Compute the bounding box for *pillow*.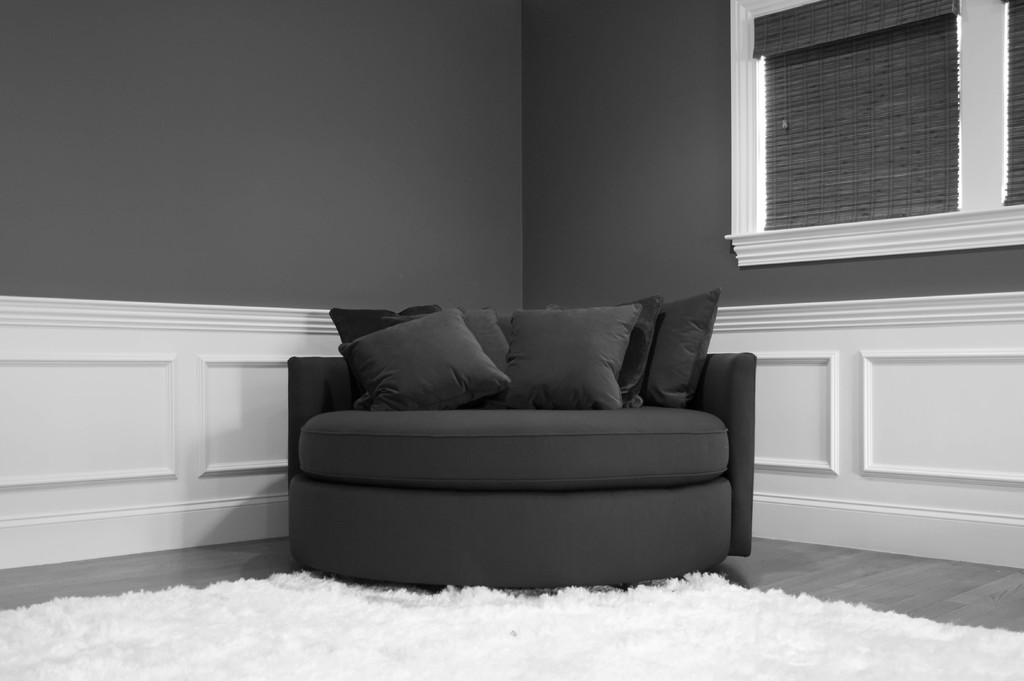
pyautogui.locateOnScreen(566, 300, 661, 407).
